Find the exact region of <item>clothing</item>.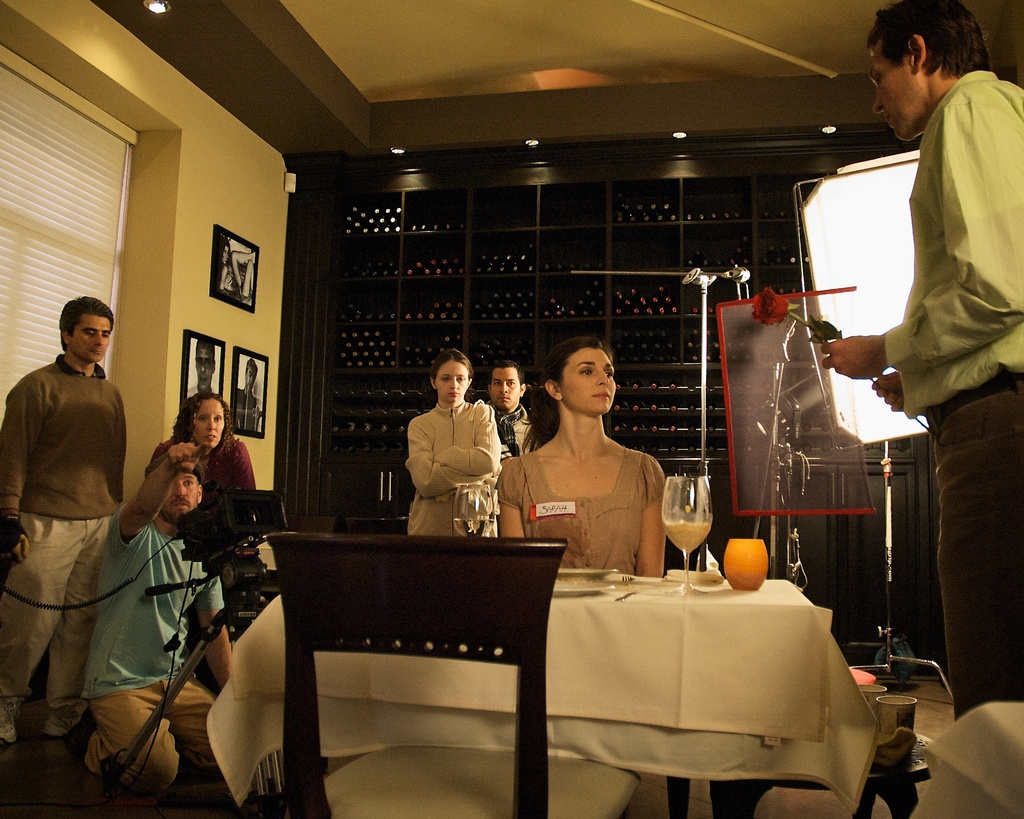
Exact region: box(885, 65, 1023, 715).
